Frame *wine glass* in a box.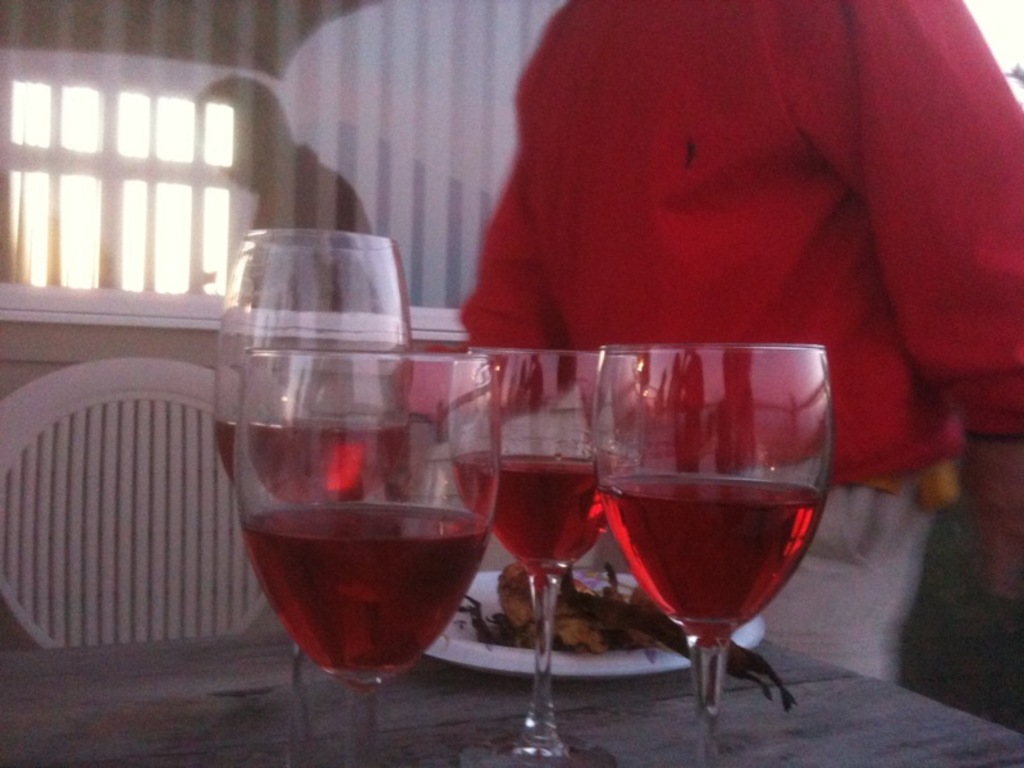
pyautogui.locateOnScreen(600, 340, 832, 758).
